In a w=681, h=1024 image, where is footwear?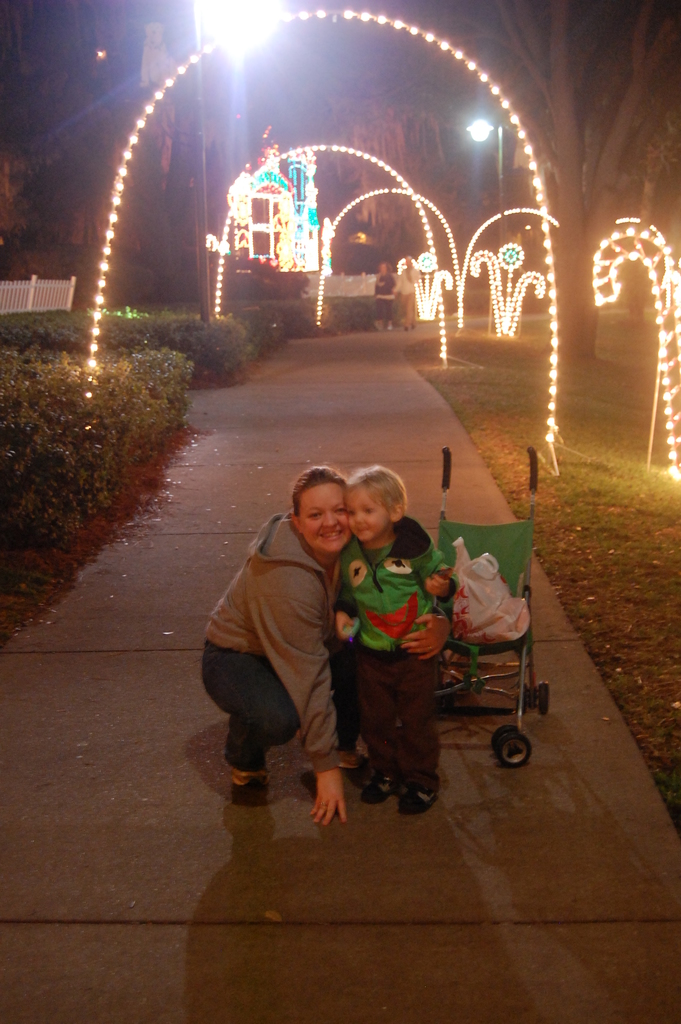
(396, 786, 436, 807).
